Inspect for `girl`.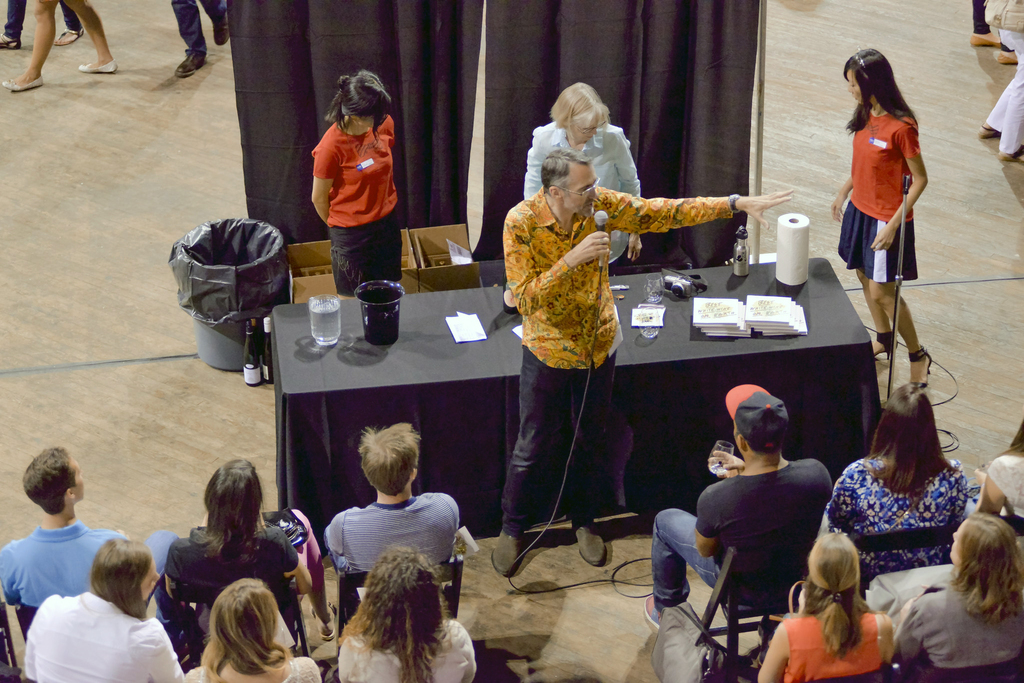
Inspection: x1=834, y1=44, x2=940, y2=400.
